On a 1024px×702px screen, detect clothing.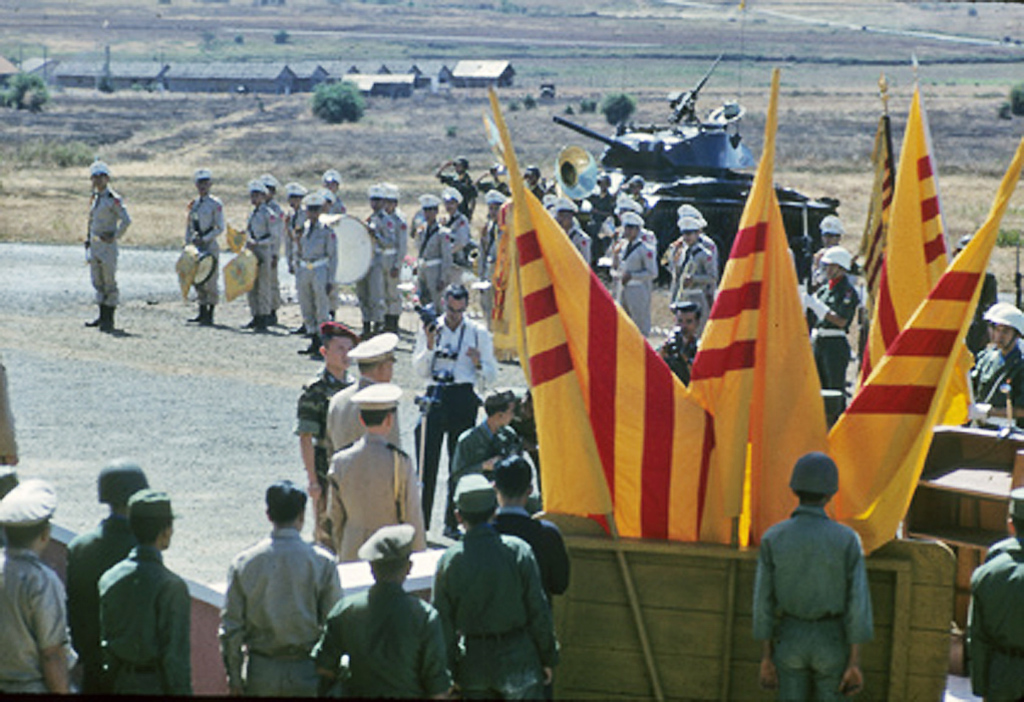
[972,341,1023,441].
